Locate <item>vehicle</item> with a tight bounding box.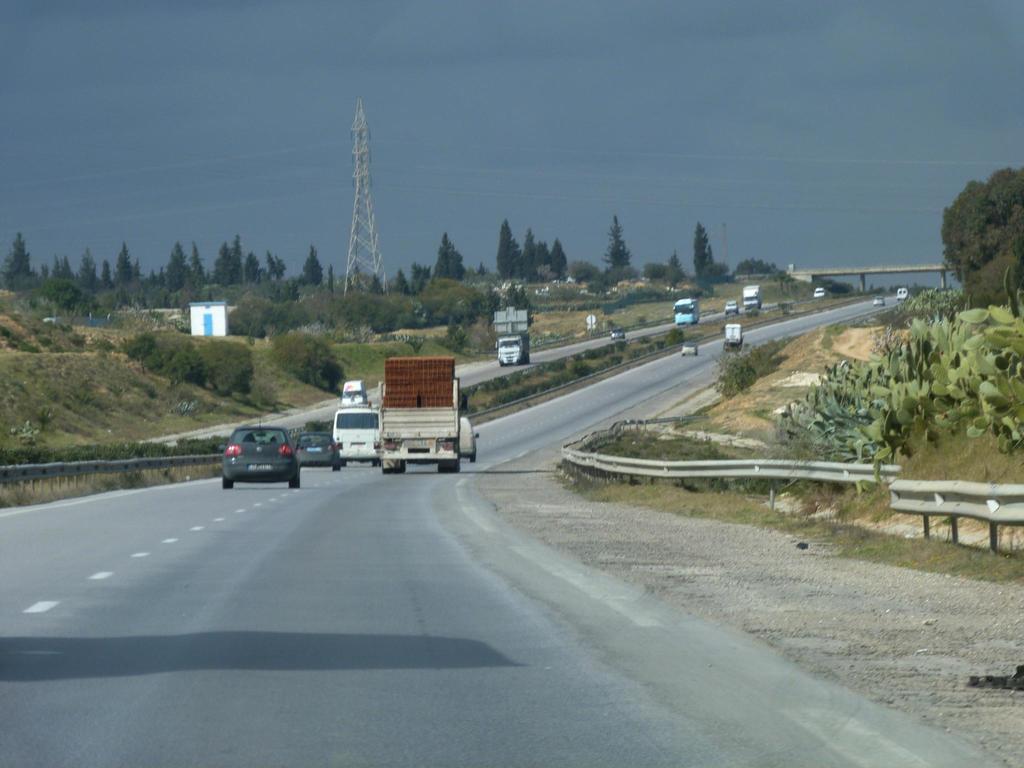
BBox(374, 356, 465, 475).
